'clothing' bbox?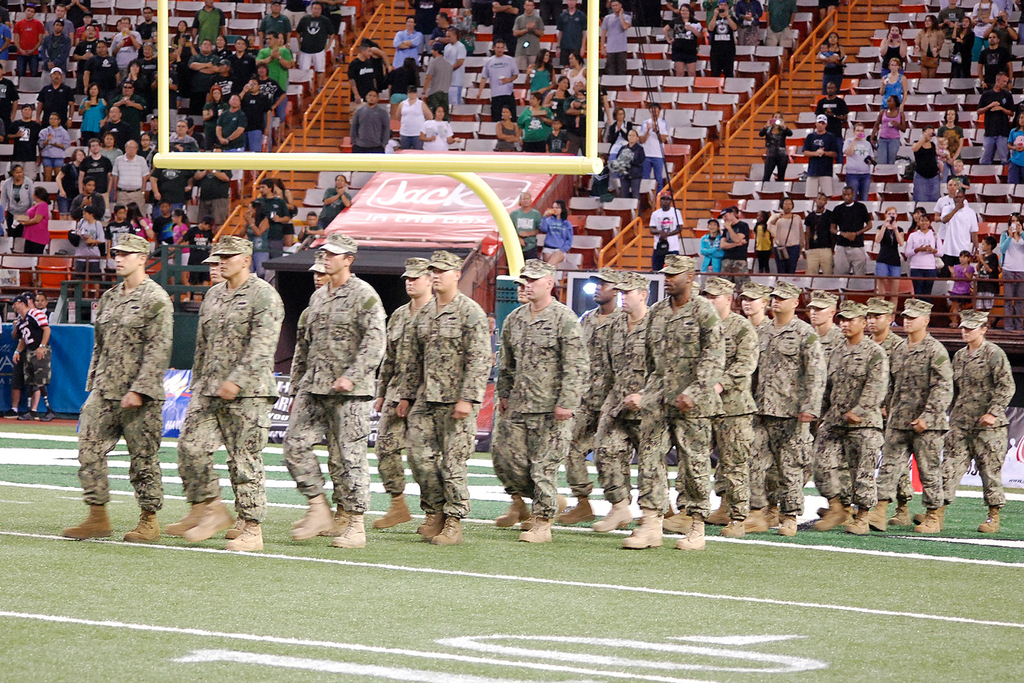
469/0/492/39
